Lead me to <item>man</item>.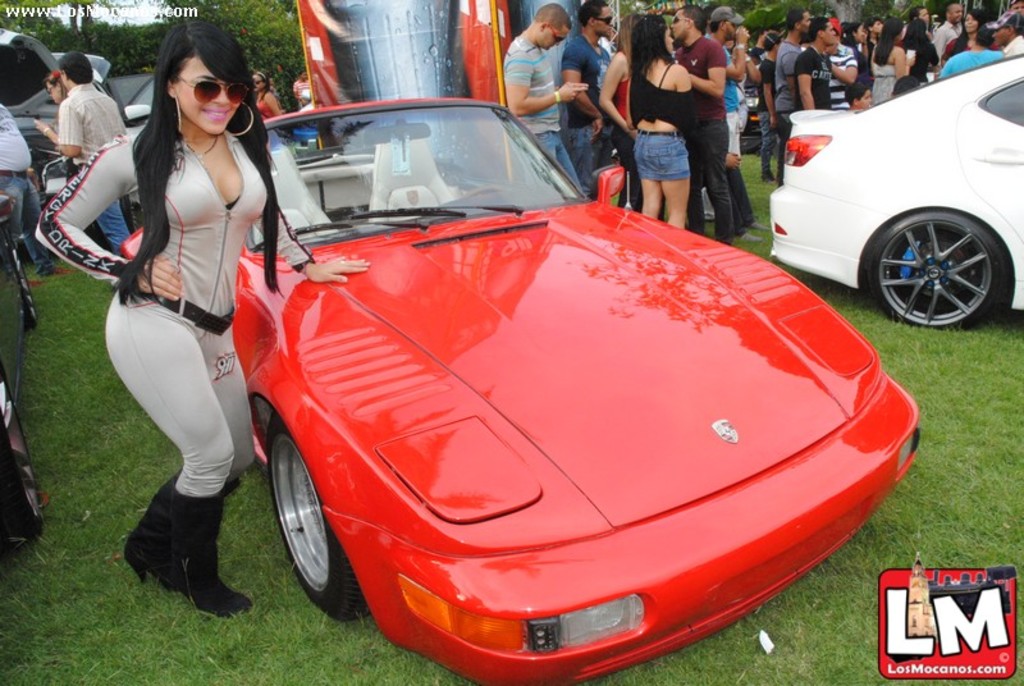
Lead to <region>559, 0, 620, 202</region>.
